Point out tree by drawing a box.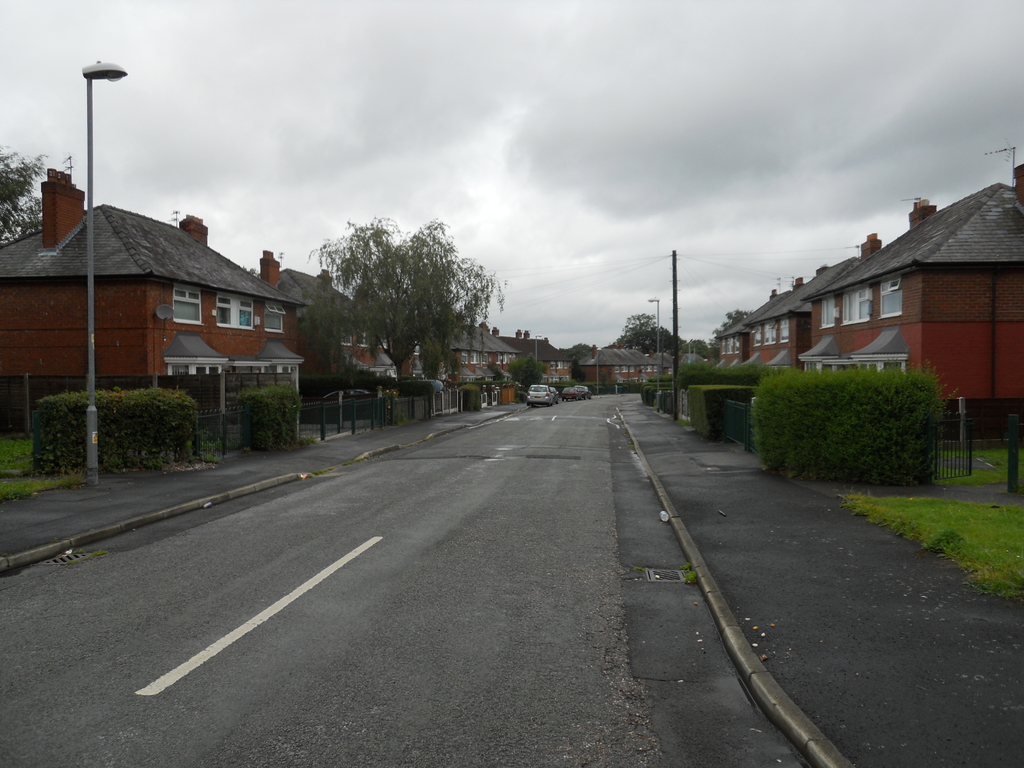
[292,213,511,401].
